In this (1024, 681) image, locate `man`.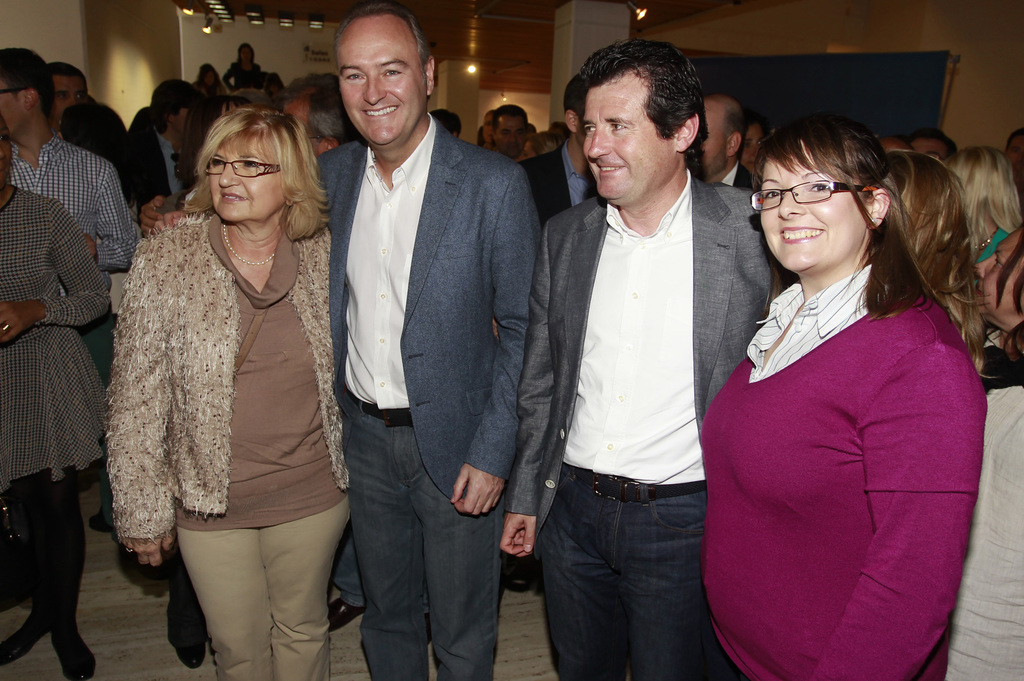
Bounding box: pyautogui.locateOnScreen(295, 0, 538, 680).
